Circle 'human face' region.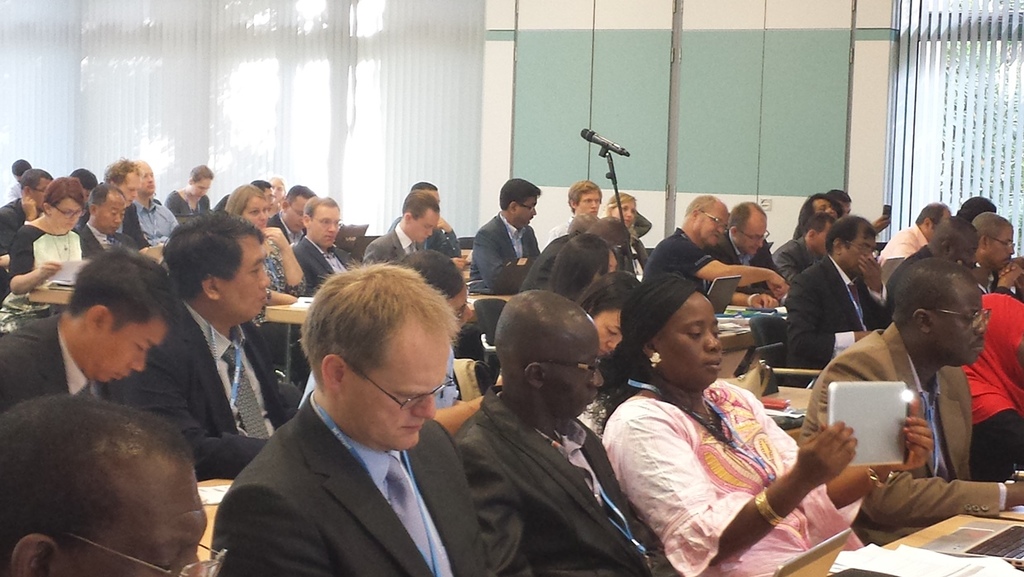
Region: left=100, top=320, right=173, bottom=381.
